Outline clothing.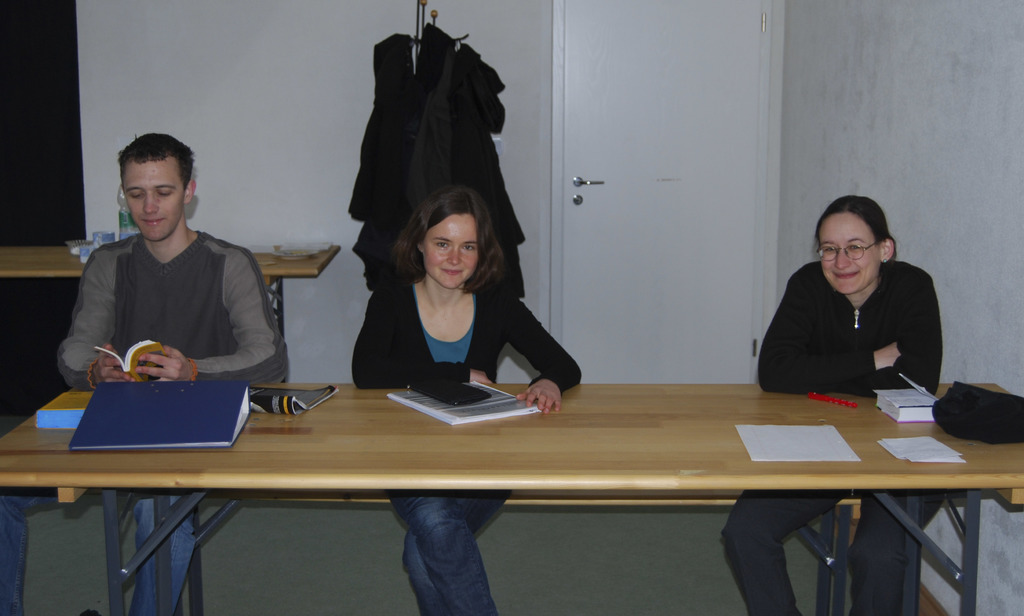
Outline: box(333, 280, 576, 610).
